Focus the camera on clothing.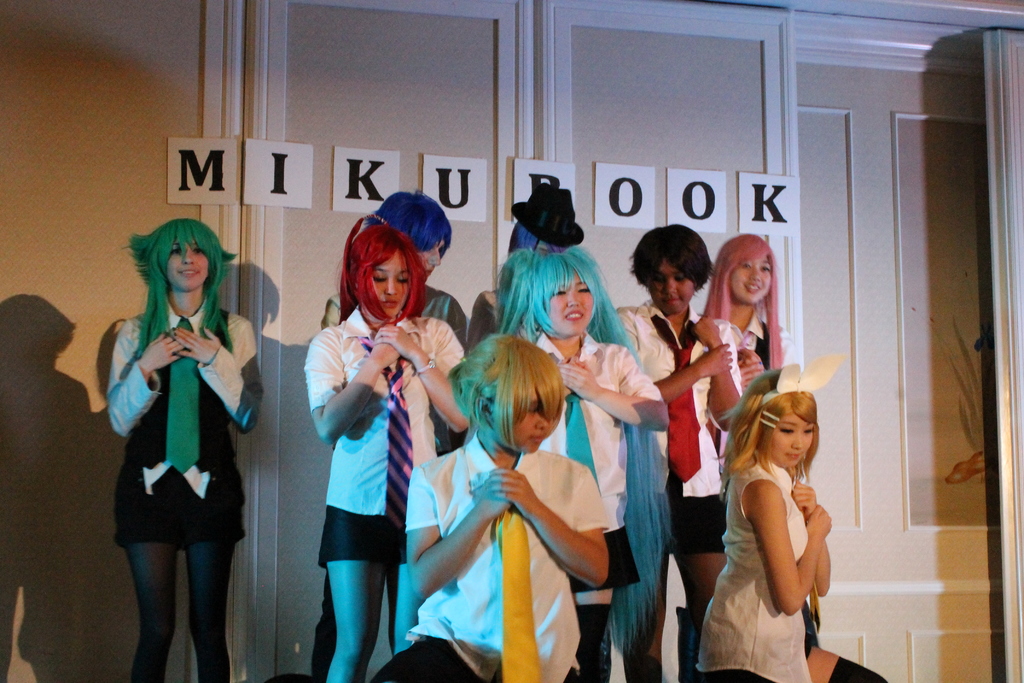
Focus region: bbox=(536, 331, 669, 587).
